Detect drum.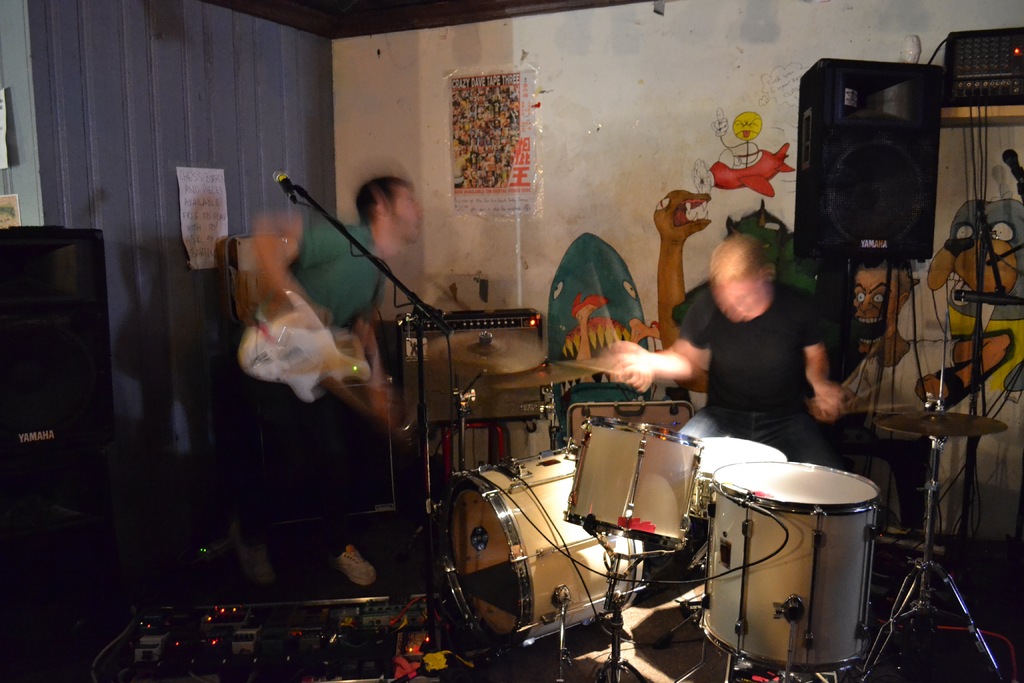
Detected at pyautogui.locateOnScreen(702, 459, 875, 676).
